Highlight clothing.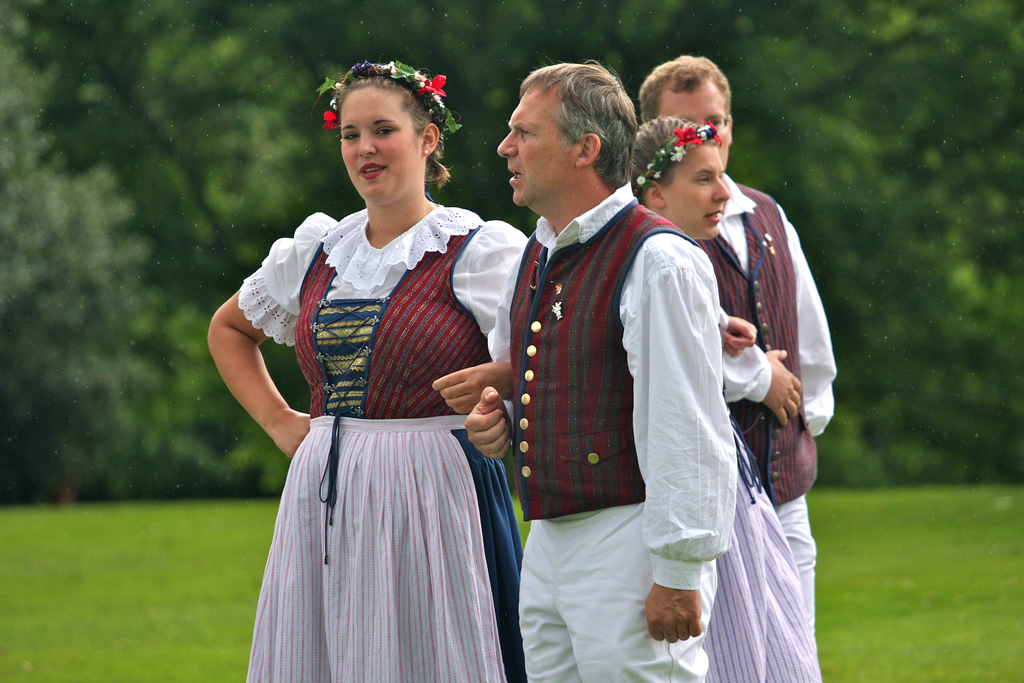
Highlighted region: [486, 181, 737, 682].
